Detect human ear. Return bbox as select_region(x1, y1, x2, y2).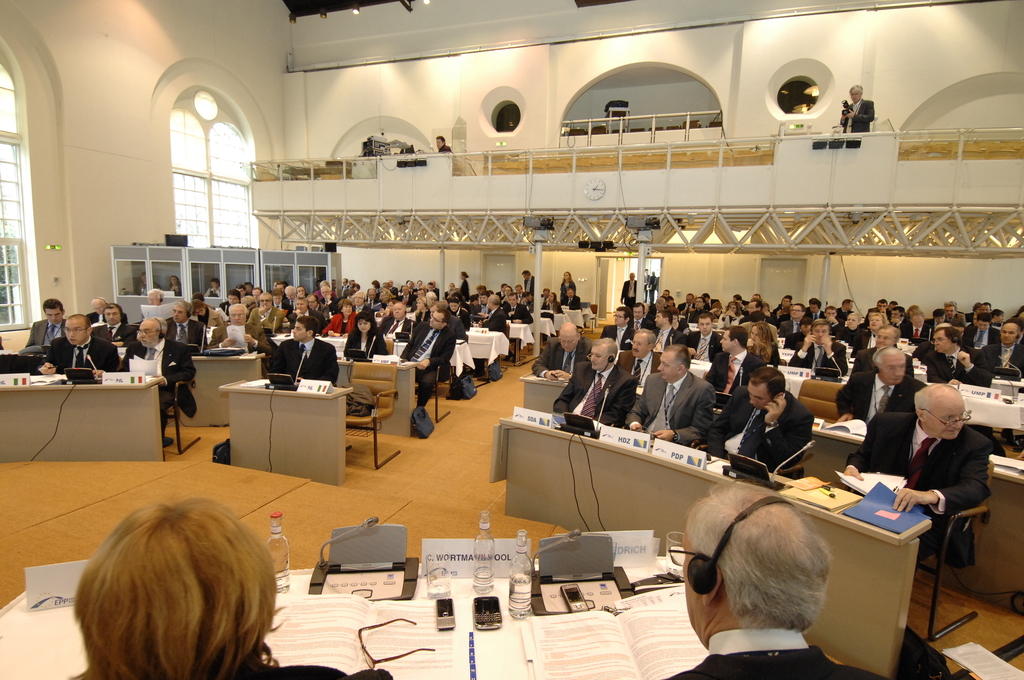
select_region(913, 409, 925, 423).
